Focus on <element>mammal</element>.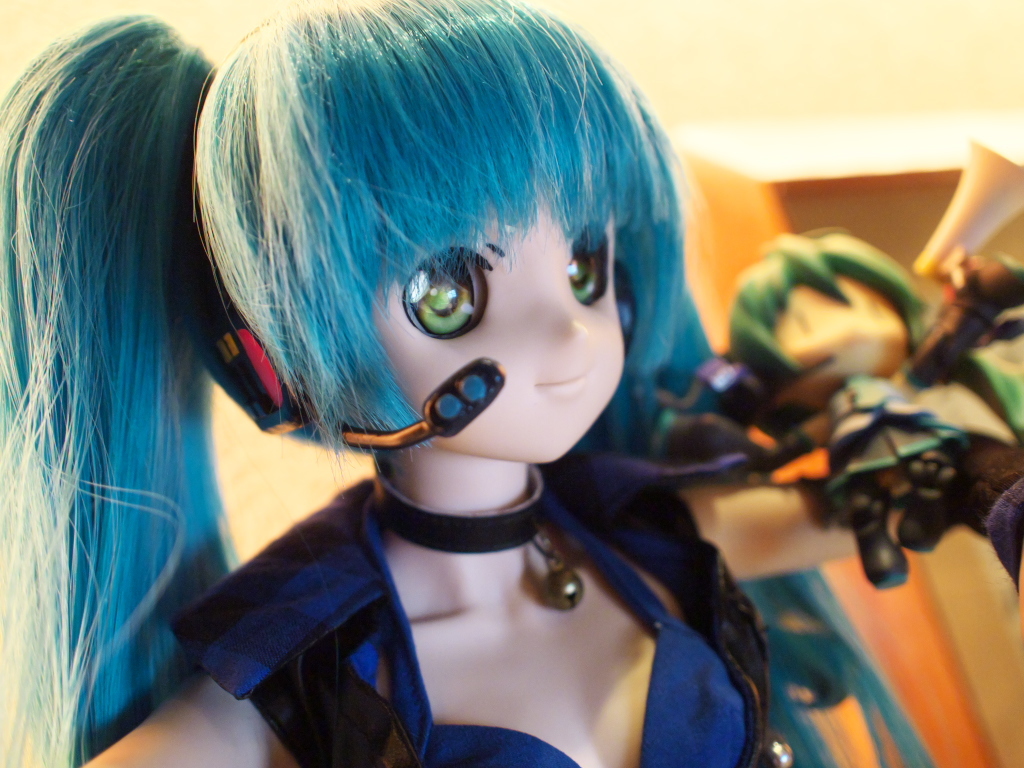
Focused at x1=727, y1=216, x2=1023, y2=591.
